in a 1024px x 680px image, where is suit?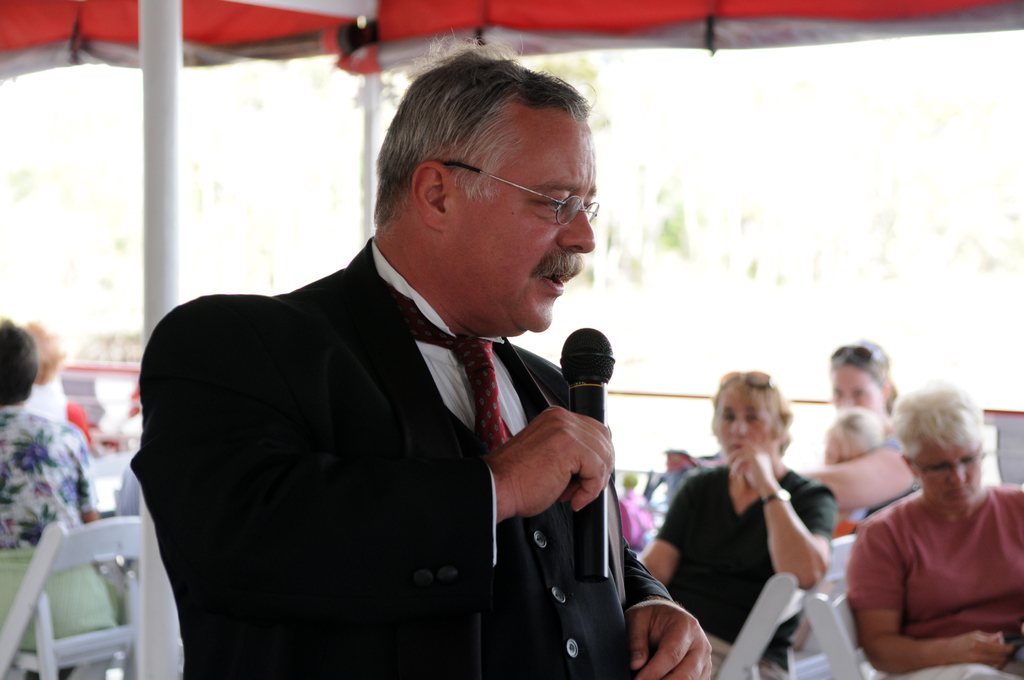
115:185:659:667.
